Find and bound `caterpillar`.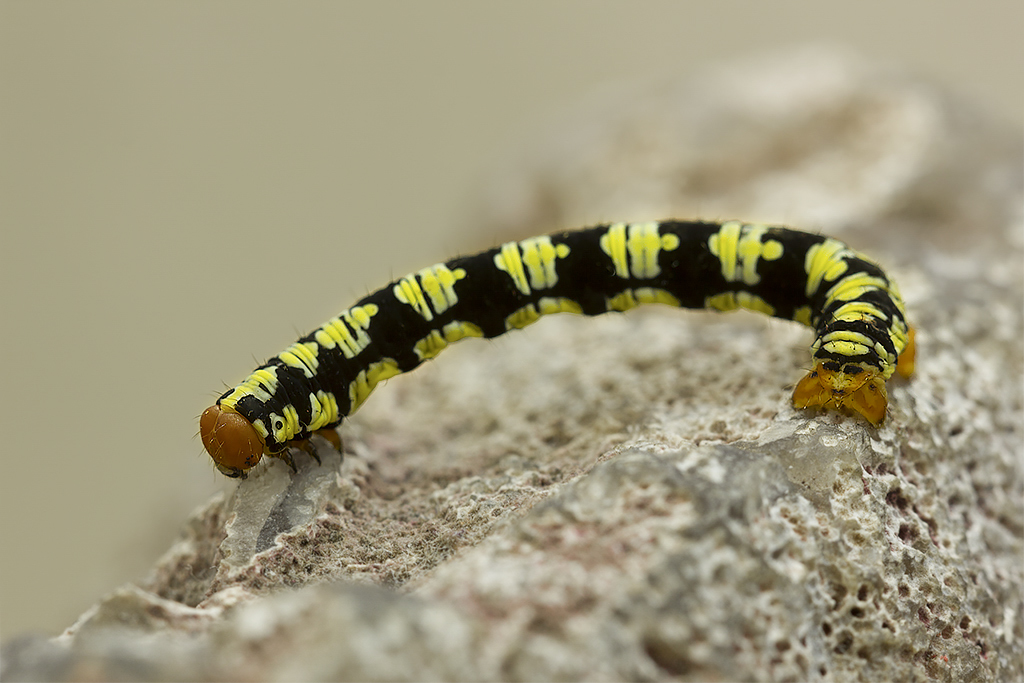
Bound: bbox(194, 218, 923, 476).
